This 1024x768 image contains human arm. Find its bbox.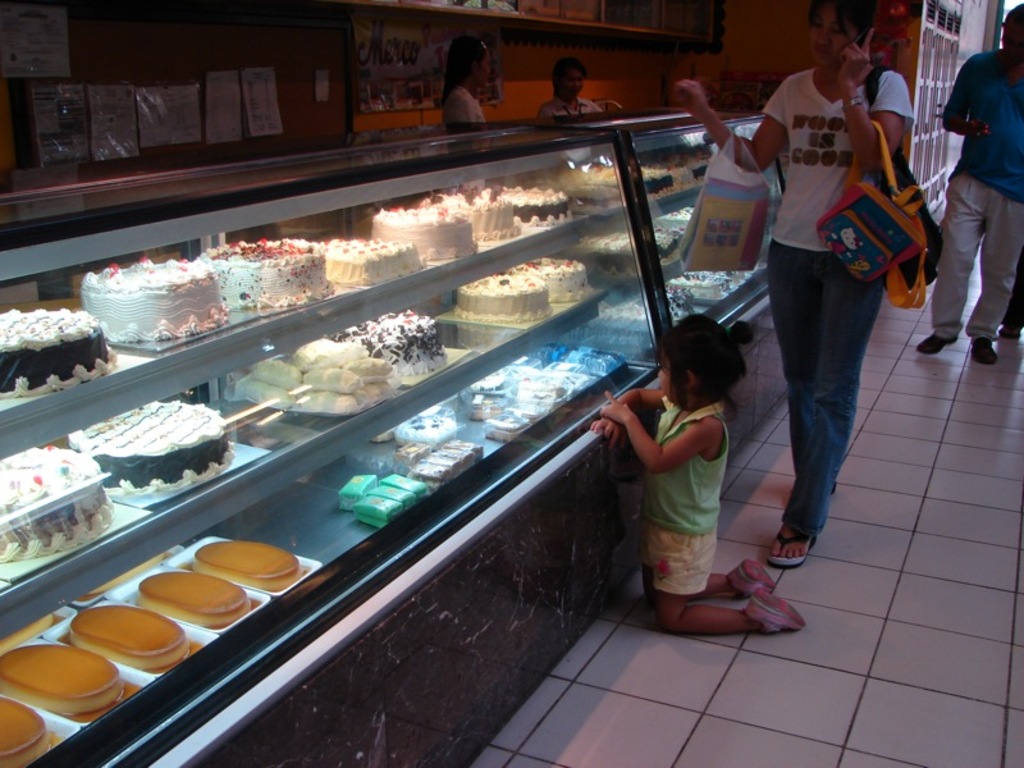
left=588, top=378, right=672, bottom=452.
